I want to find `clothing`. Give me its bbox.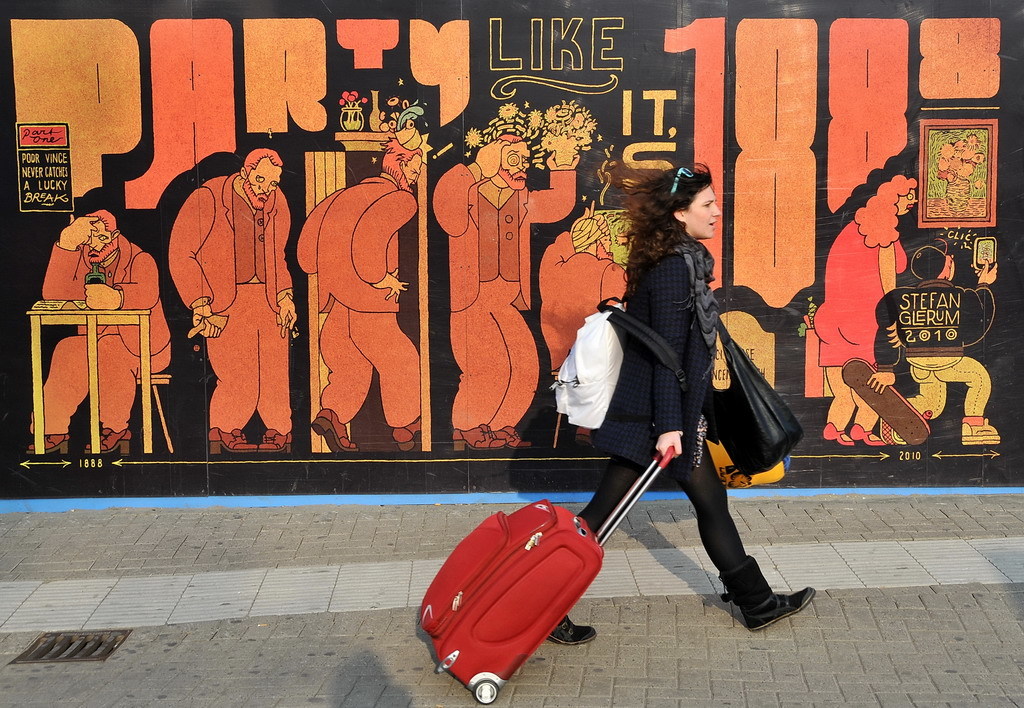
(596, 230, 777, 613).
